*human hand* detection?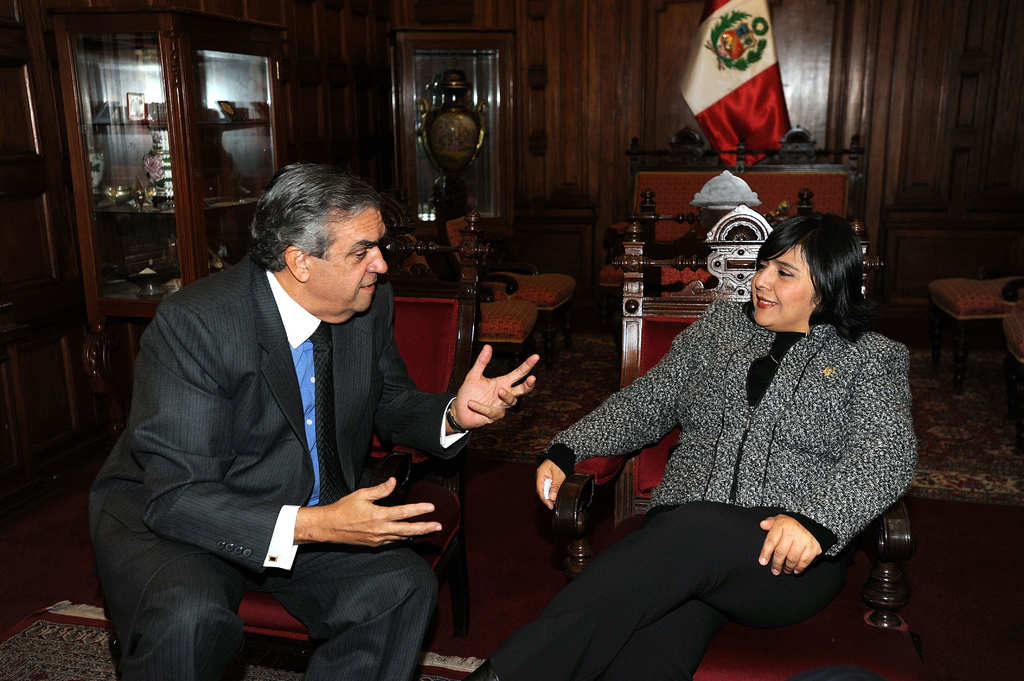
756:513:821:579
